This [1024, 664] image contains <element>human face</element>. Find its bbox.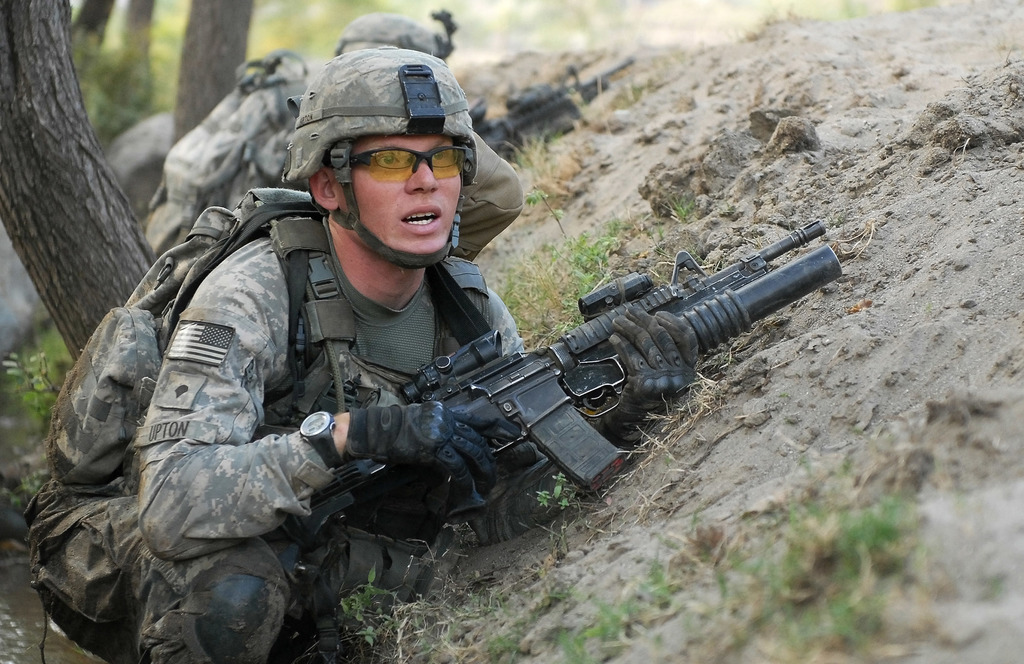
x1=337, y1=133, x2=465, y2=252.
